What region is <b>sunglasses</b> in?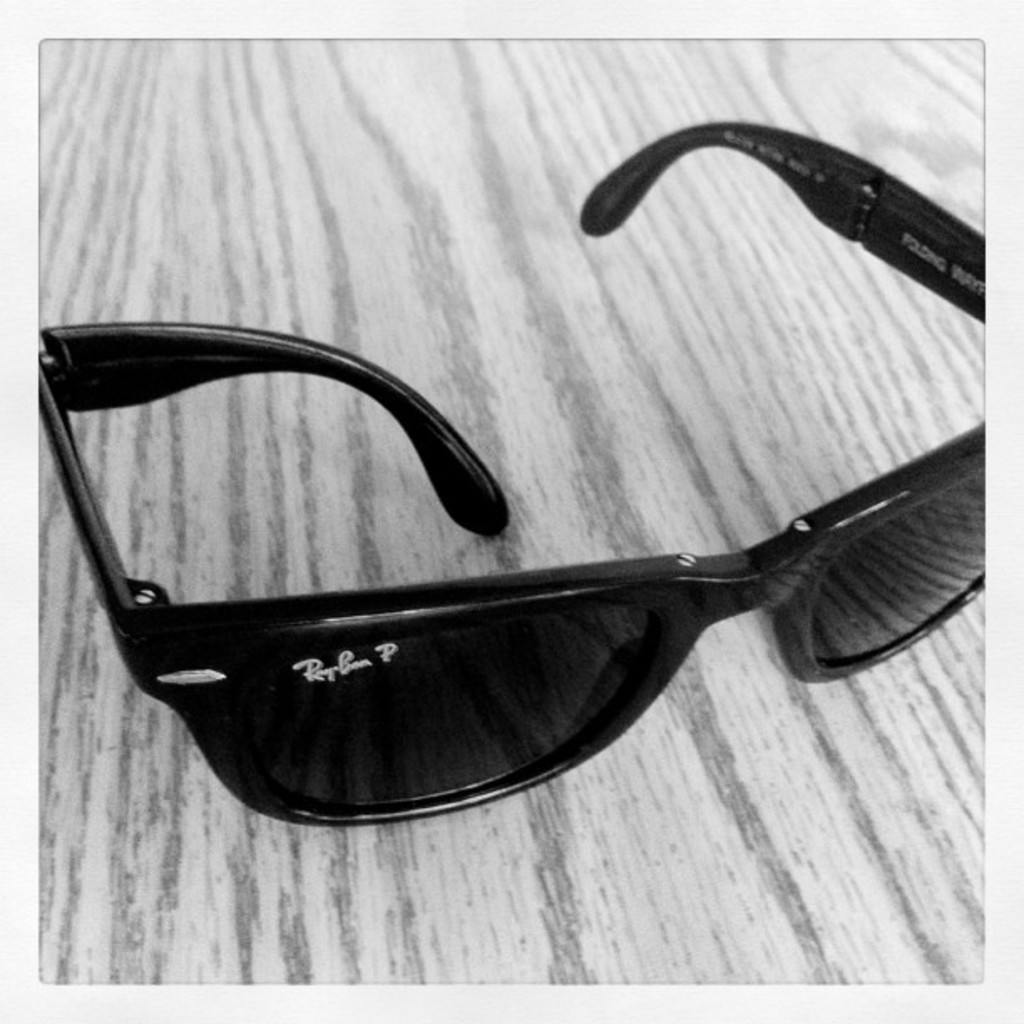
bbox=(33, 122, 986, 825).
